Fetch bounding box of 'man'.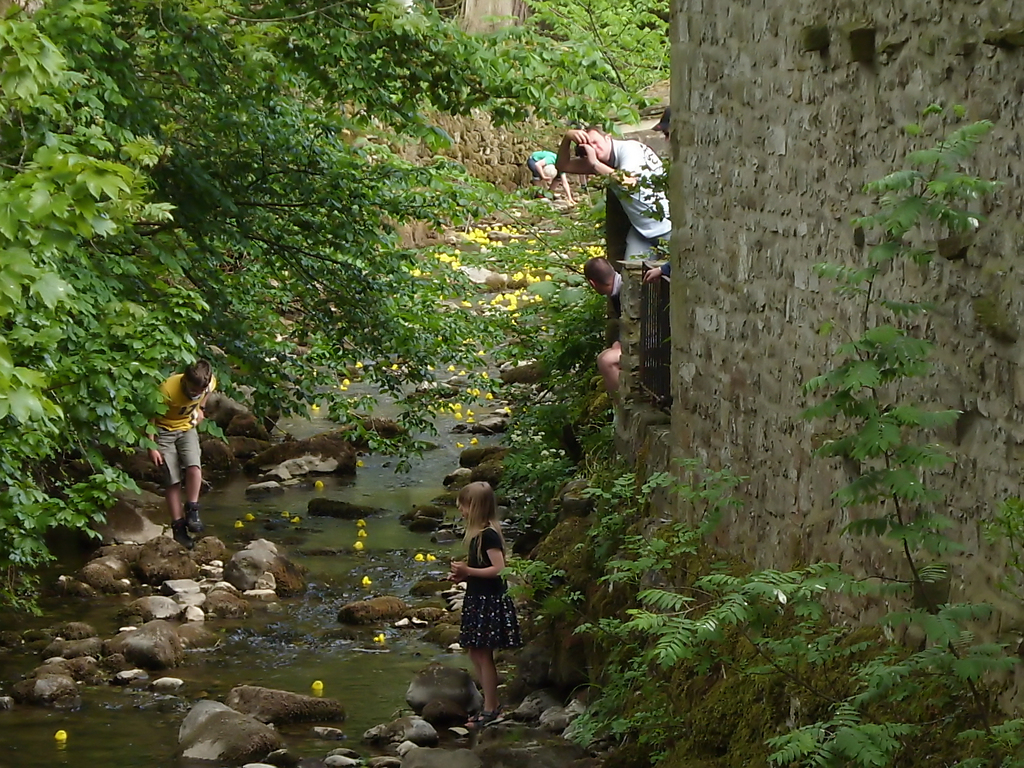
Bbox: x1=143 y1=359 x2=217 y2=551.
